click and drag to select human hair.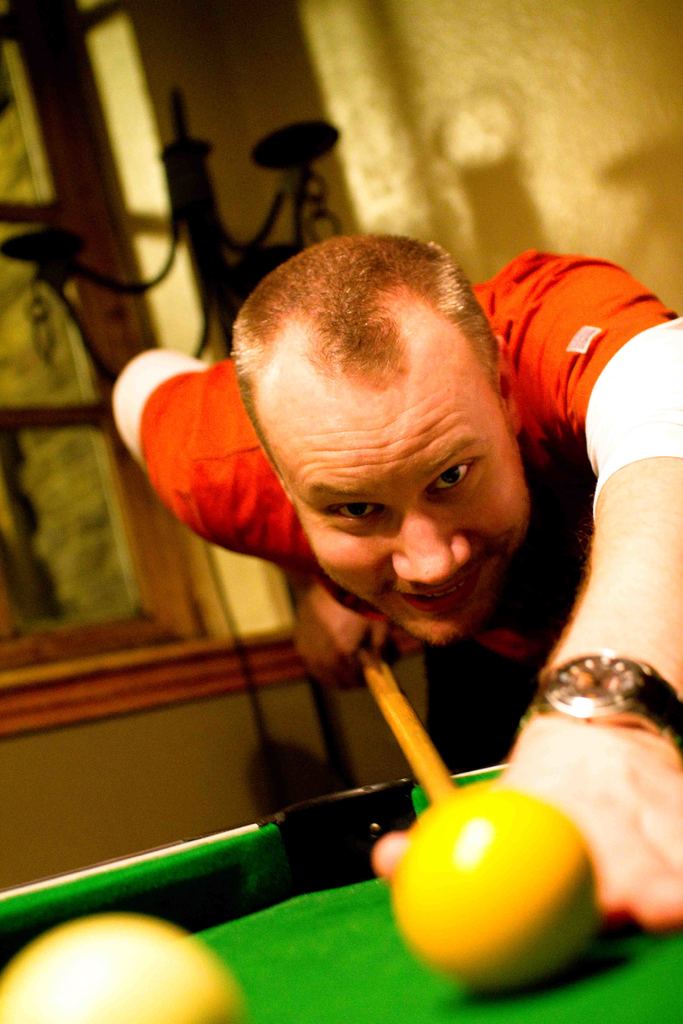
Selection: {"left": 244, "top": 238, "right": 491, "bottom": 400}.
